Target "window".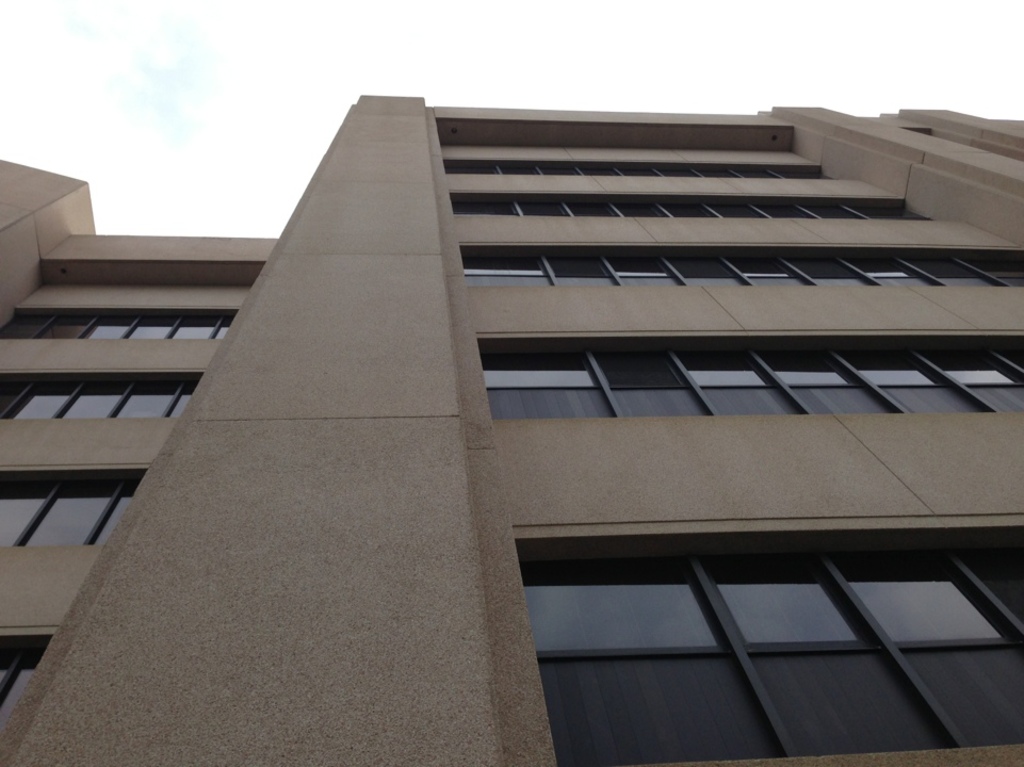
Target region: x1=744, y1=345, x2=909, y2=409.
